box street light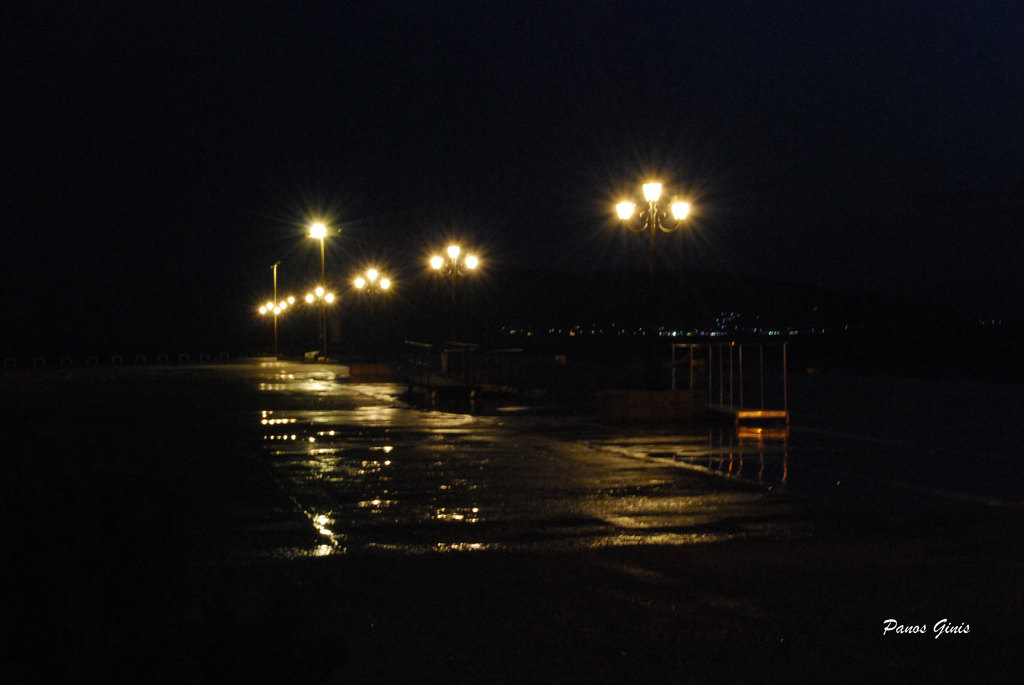
<region>266, 260, 286, 349</region>
